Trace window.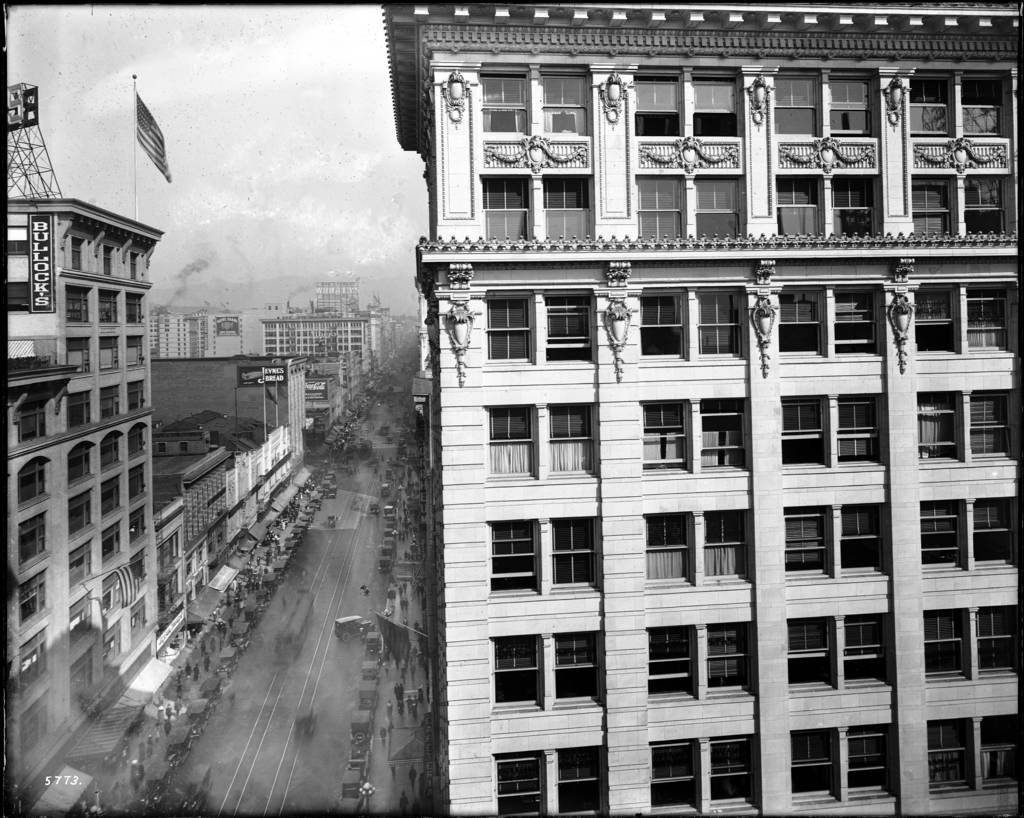
Traced to left=492, top=636, right=538, bottom=707.
